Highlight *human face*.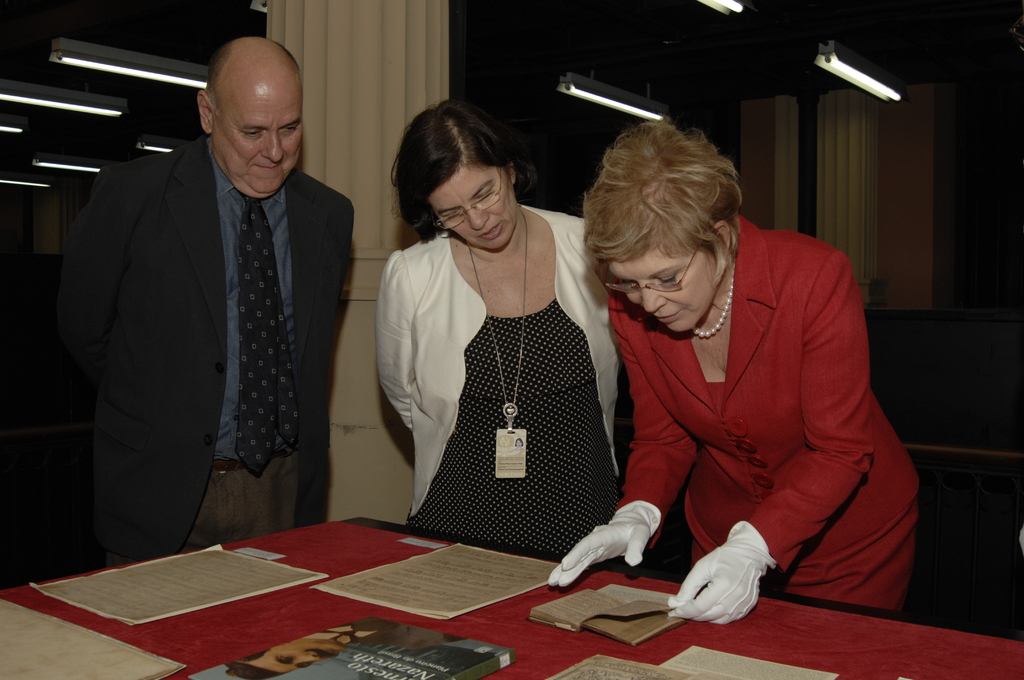
Highlighted region: l=610, t=257, r=717, b=336.
